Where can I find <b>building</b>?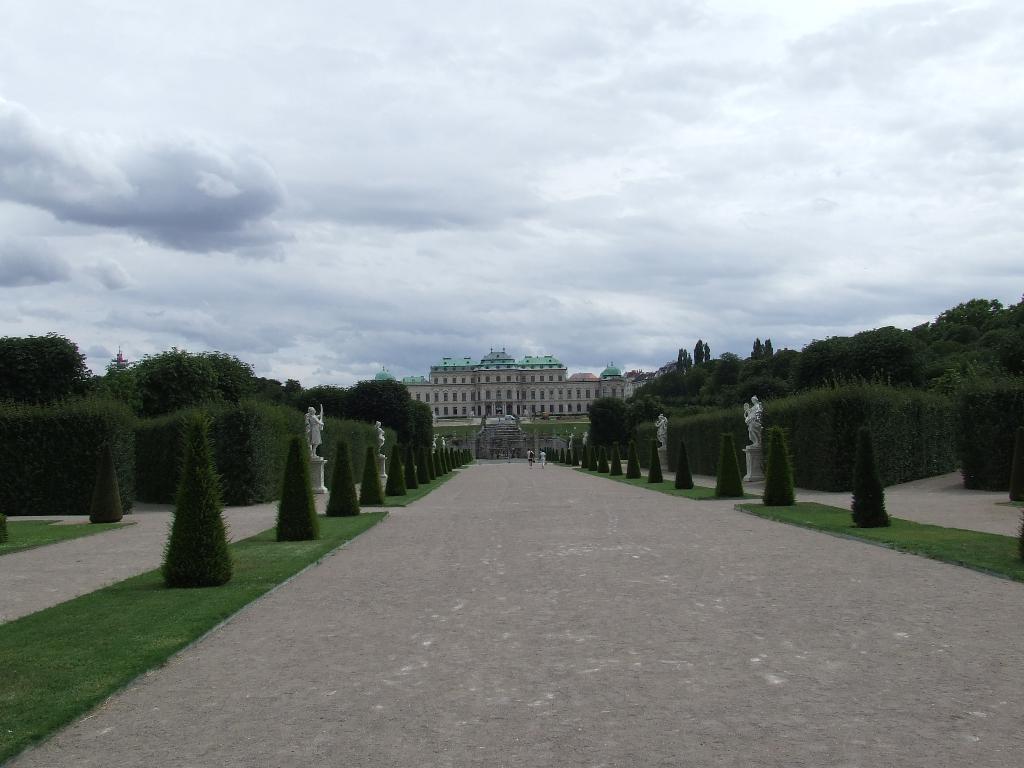
You can find it at 406:346:637:456.
